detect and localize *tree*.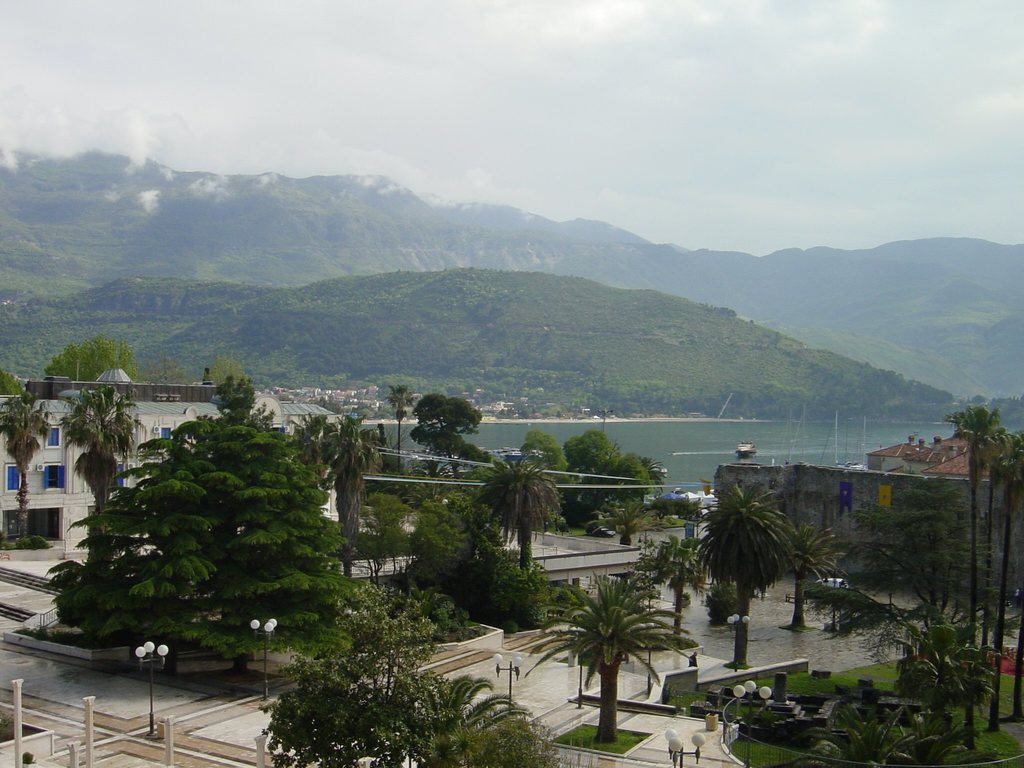
Localized at (0,371,35,399).
